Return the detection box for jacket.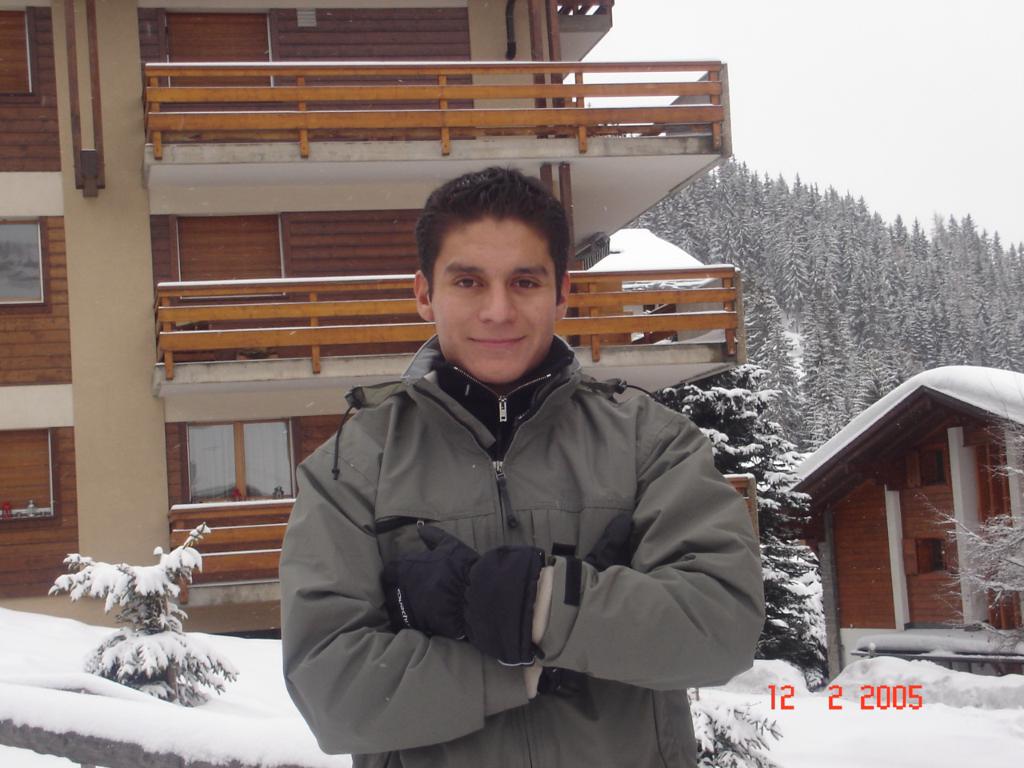
bbox=[281, 330, 770, 767].
